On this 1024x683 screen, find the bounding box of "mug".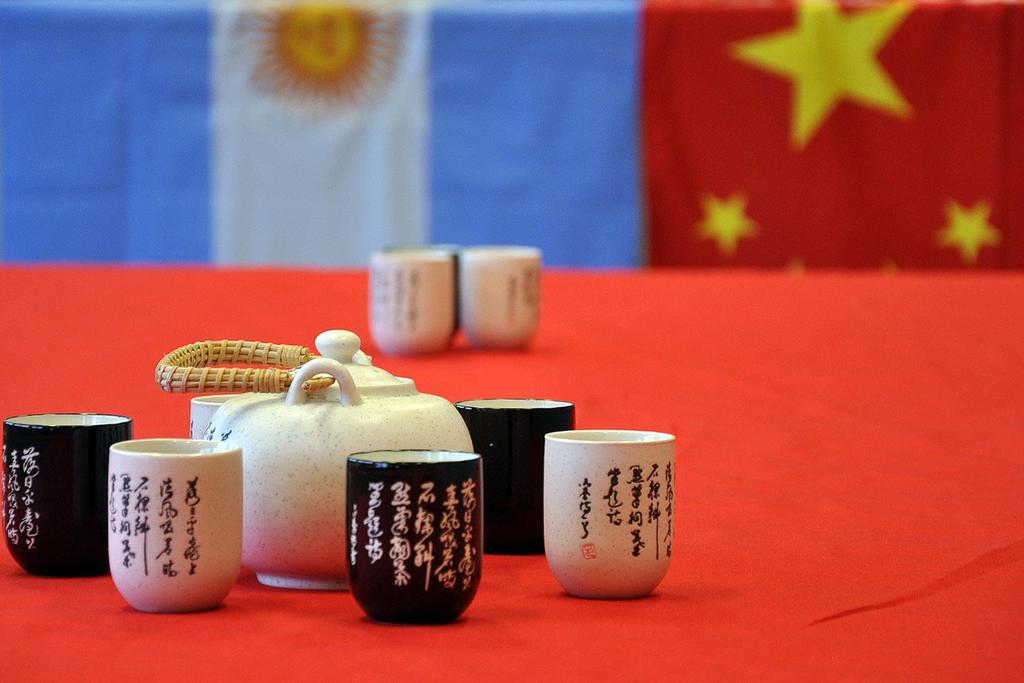
Bounding box: pyautogui.locateOnScreen(455, 397, 576, 556).
